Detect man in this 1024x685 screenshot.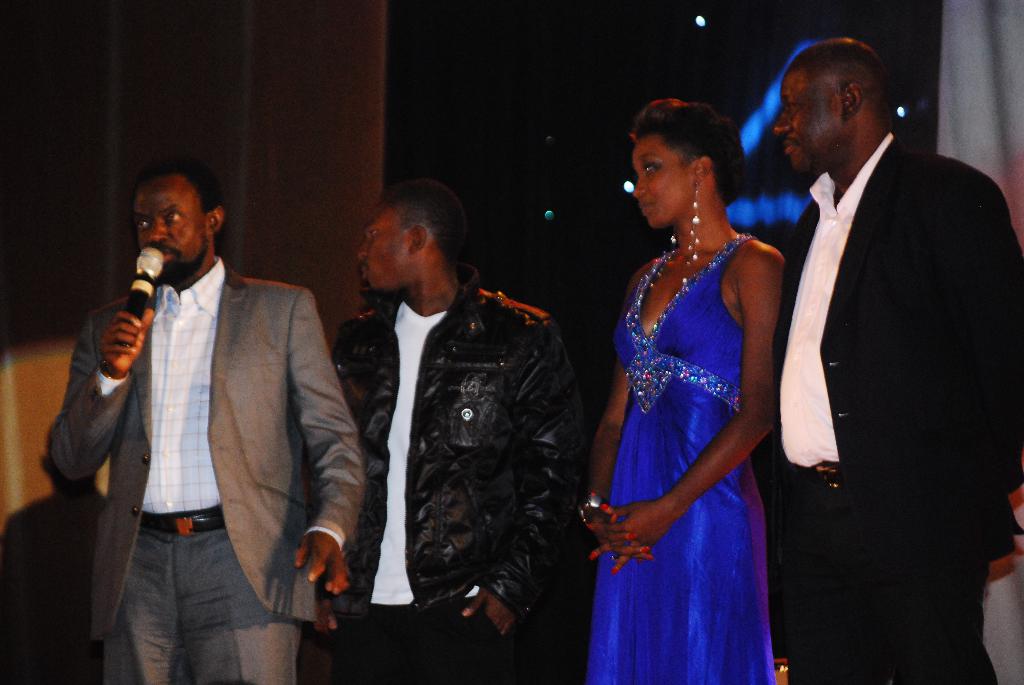
Detection: <region>55, 166, 364, 683</region>.
